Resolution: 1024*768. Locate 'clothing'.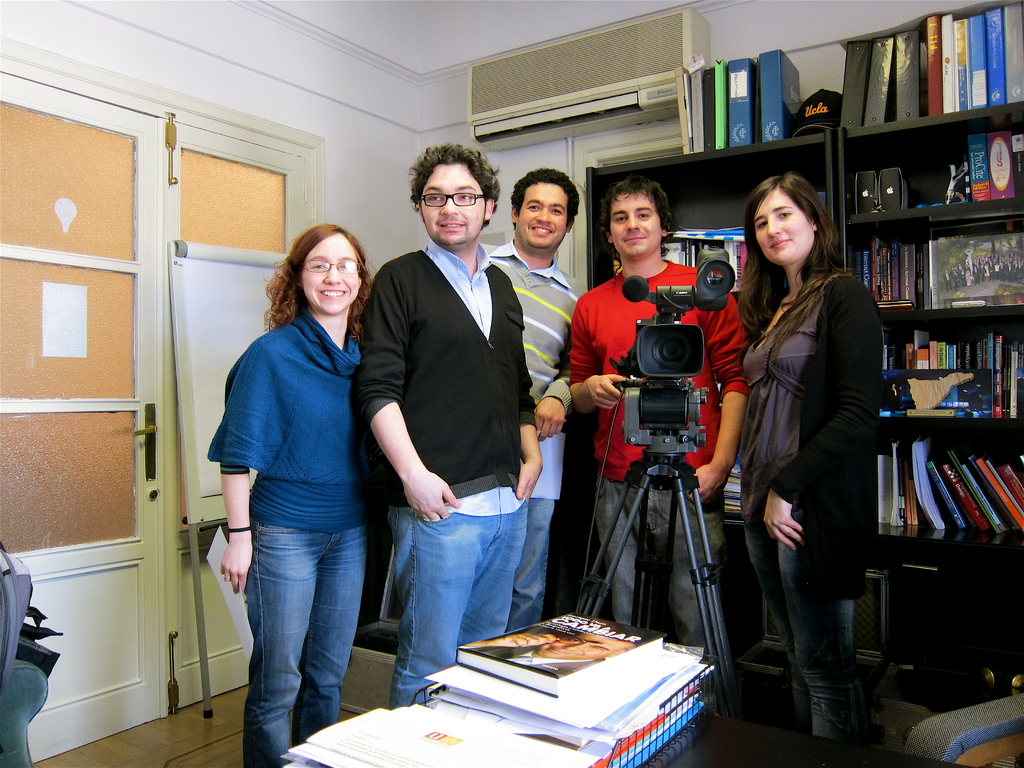
(477,256,579,638).
